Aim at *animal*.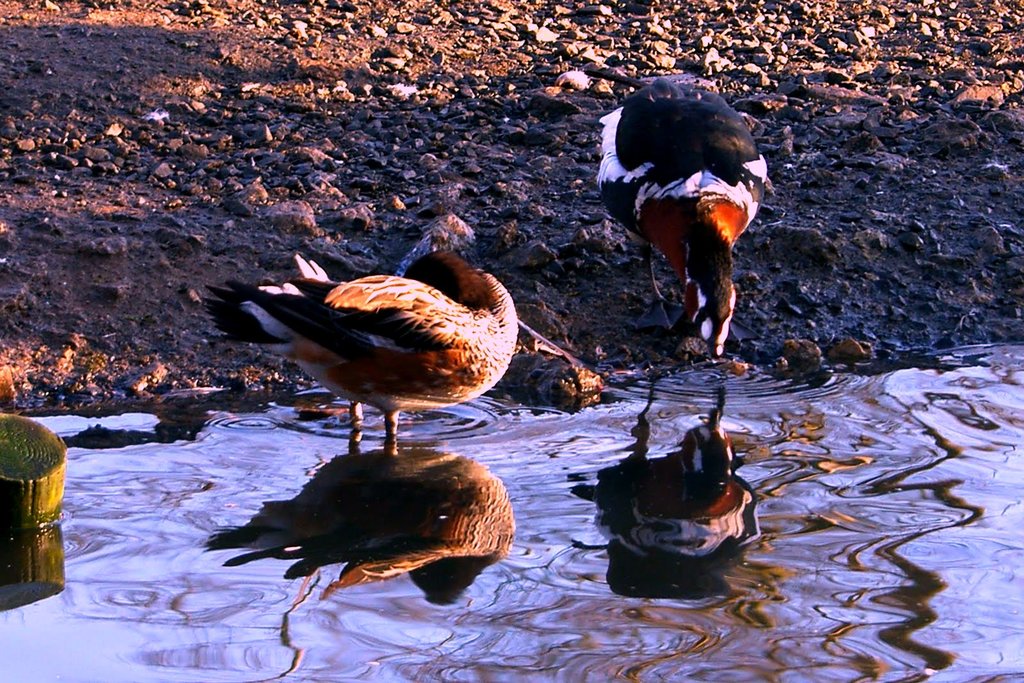
Aimed at <region>202, 253, 518, 458</region>.
